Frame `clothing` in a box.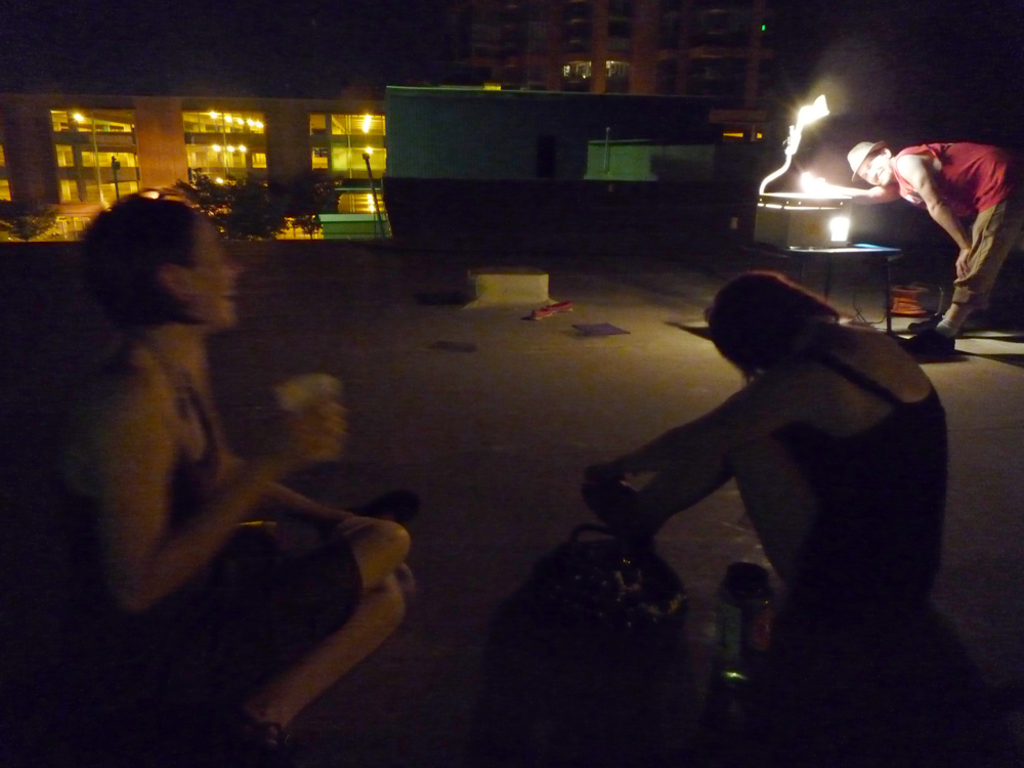
[x1=862, y1=115, x2=1019, y2=317].
